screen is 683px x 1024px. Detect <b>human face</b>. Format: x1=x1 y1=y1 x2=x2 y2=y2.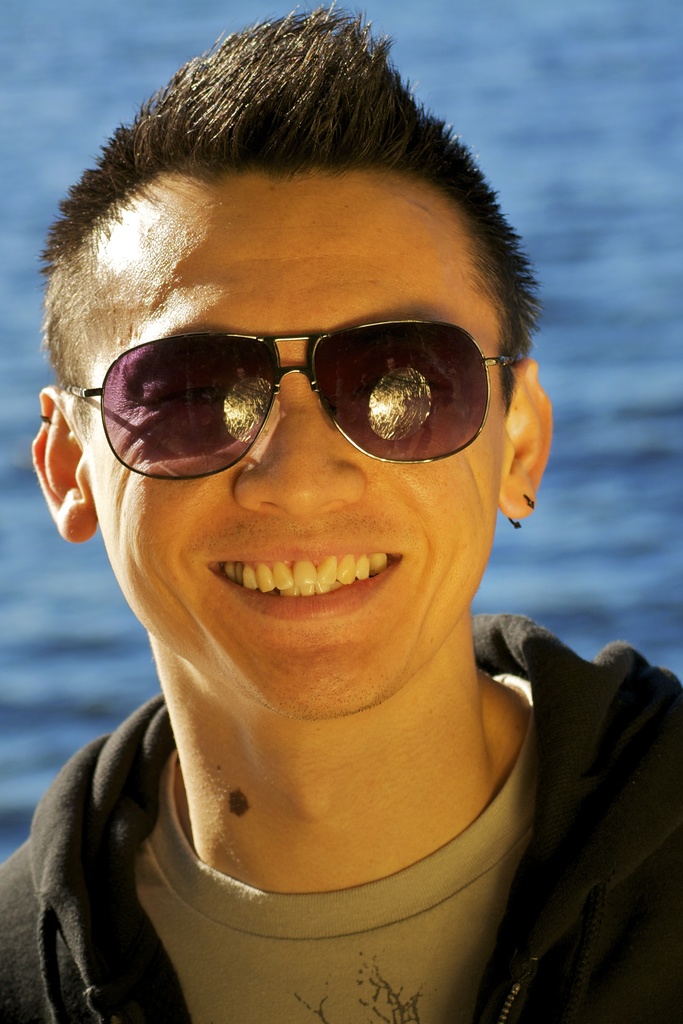
x1=92 y1=175 x2=504 y2=717.
